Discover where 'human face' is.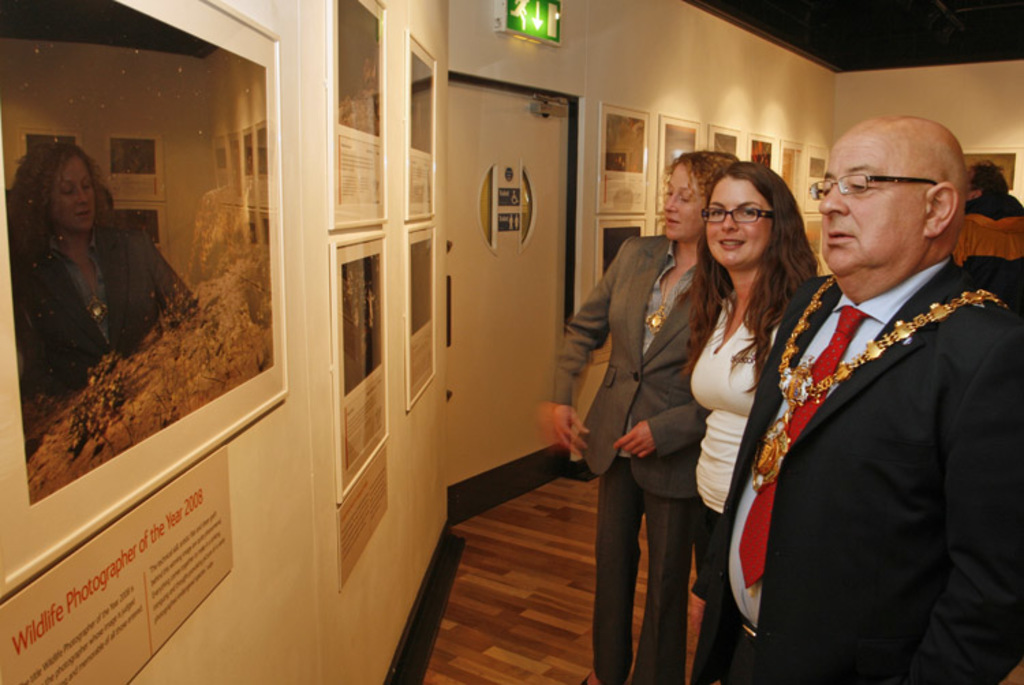
Discovered at bbox=(55, 158, 91, 237).
